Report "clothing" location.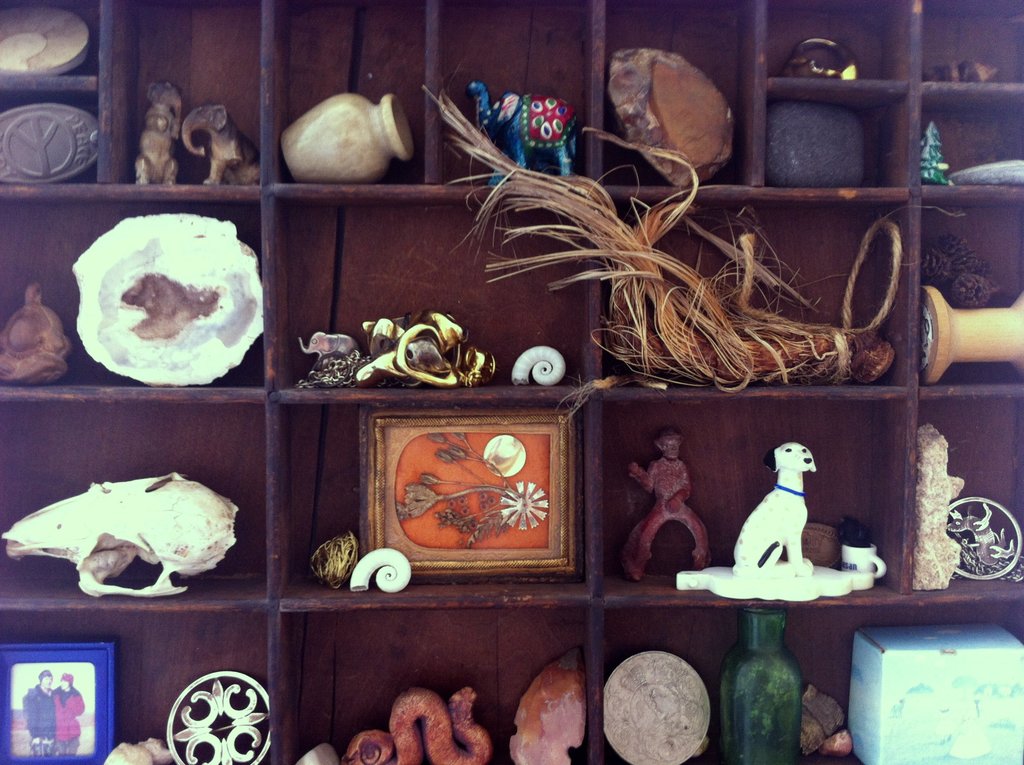
Report: (x1=61, y1=679, x2=88, y2=757).
